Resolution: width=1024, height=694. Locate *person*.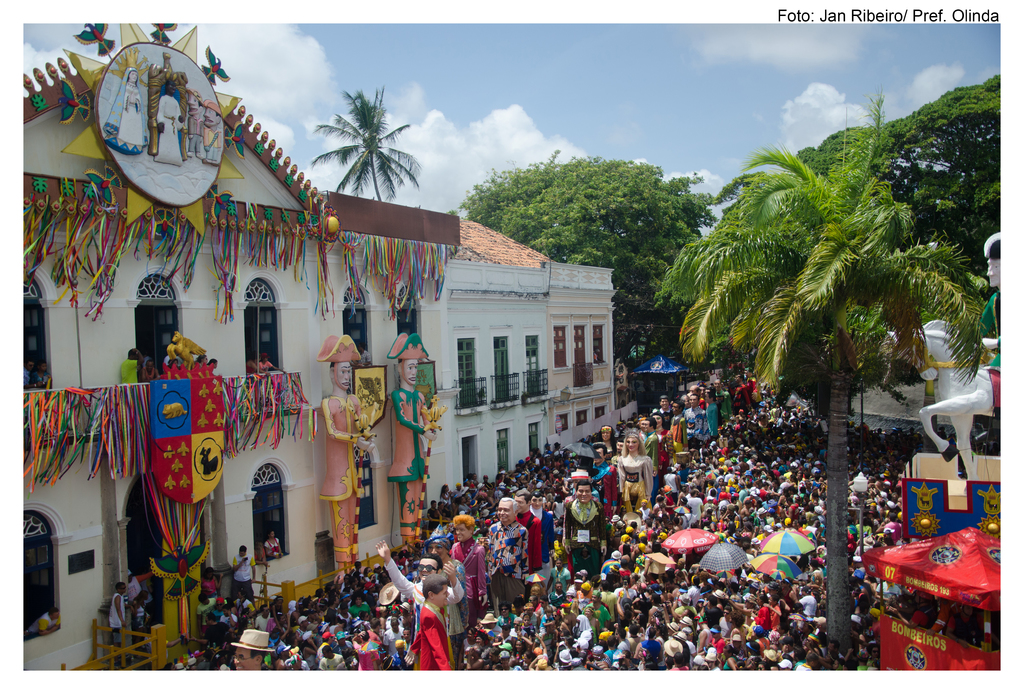
314/332/375/587.
